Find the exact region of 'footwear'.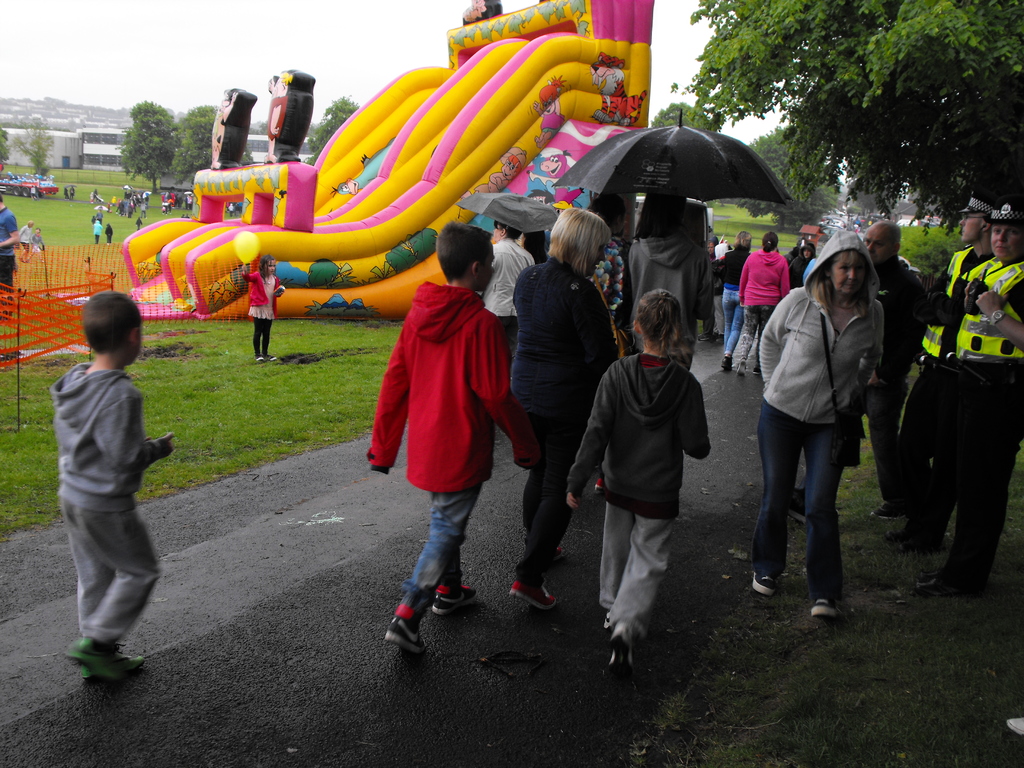
Exact region: <box>750,367,761,376</box>.
